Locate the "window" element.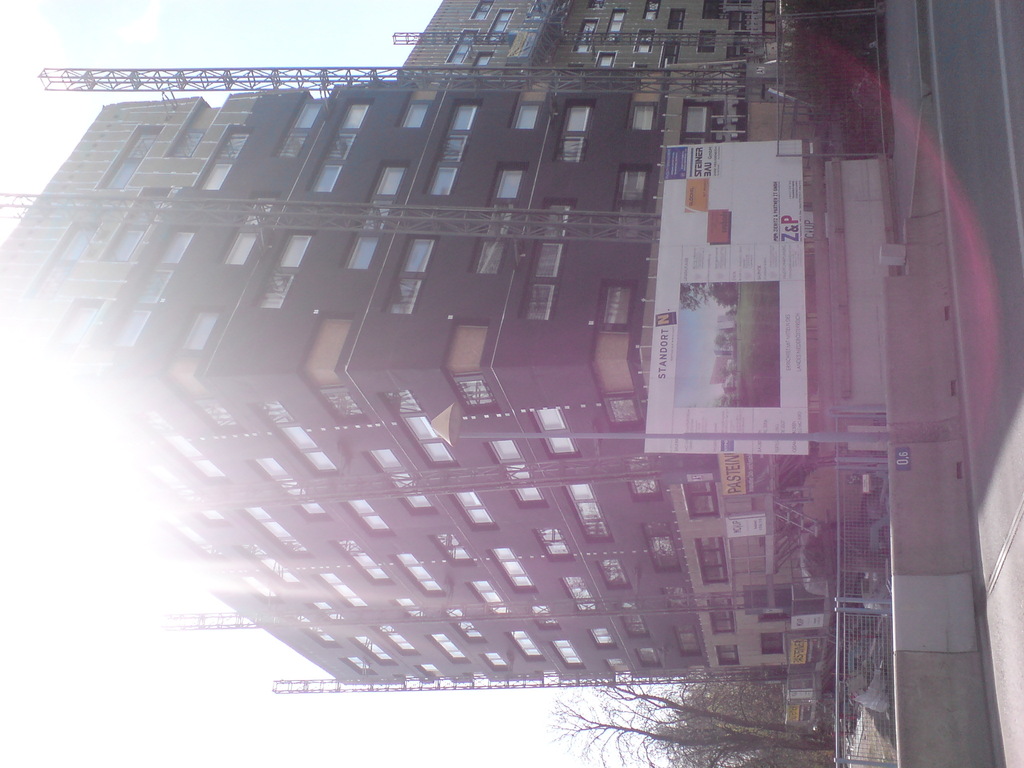
Element bbox: 400/236/433/275.
